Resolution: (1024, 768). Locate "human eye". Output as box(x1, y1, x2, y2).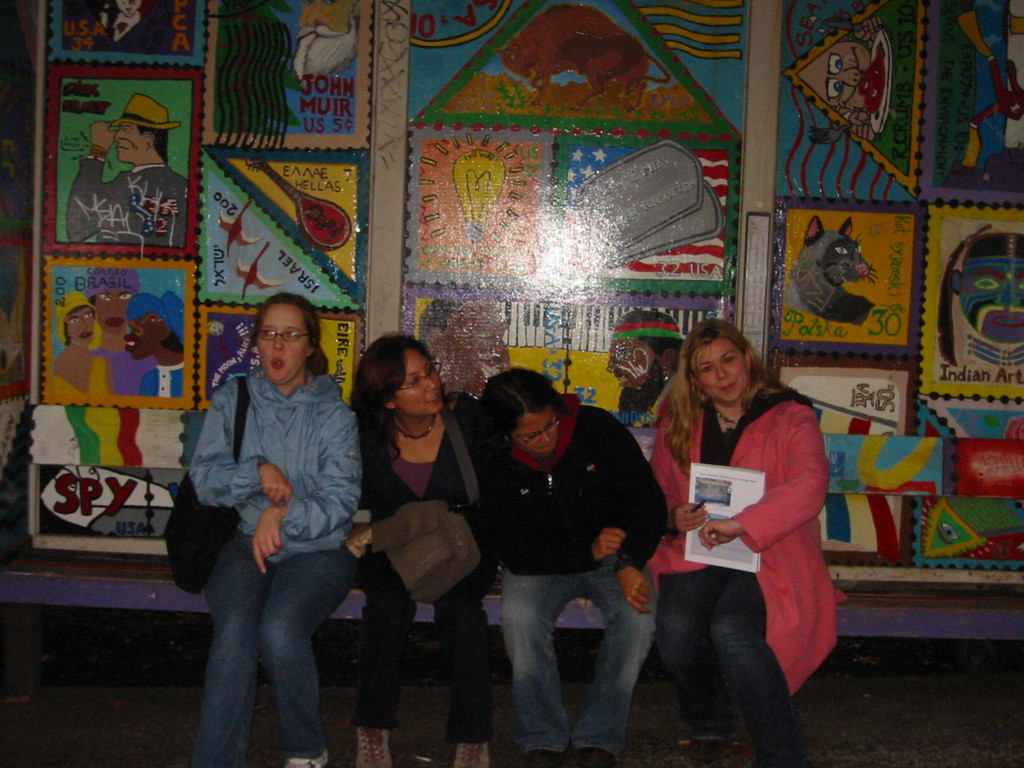
box(147, 315, 166, 326).
